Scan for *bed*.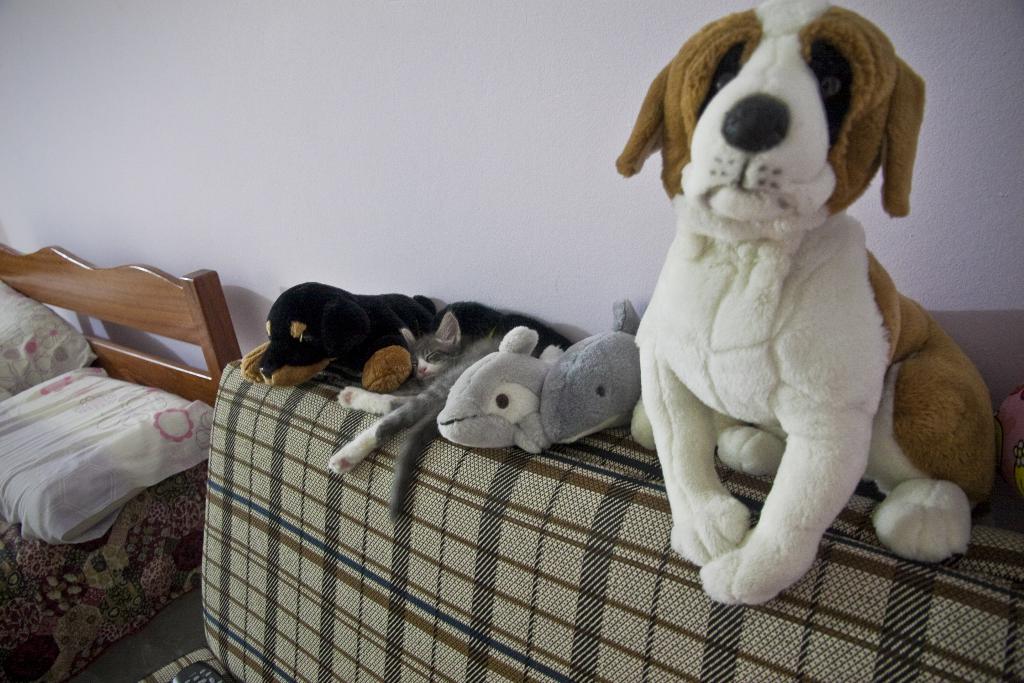
Scan result: x1=0, y1=240, x2=252, y2=682.
